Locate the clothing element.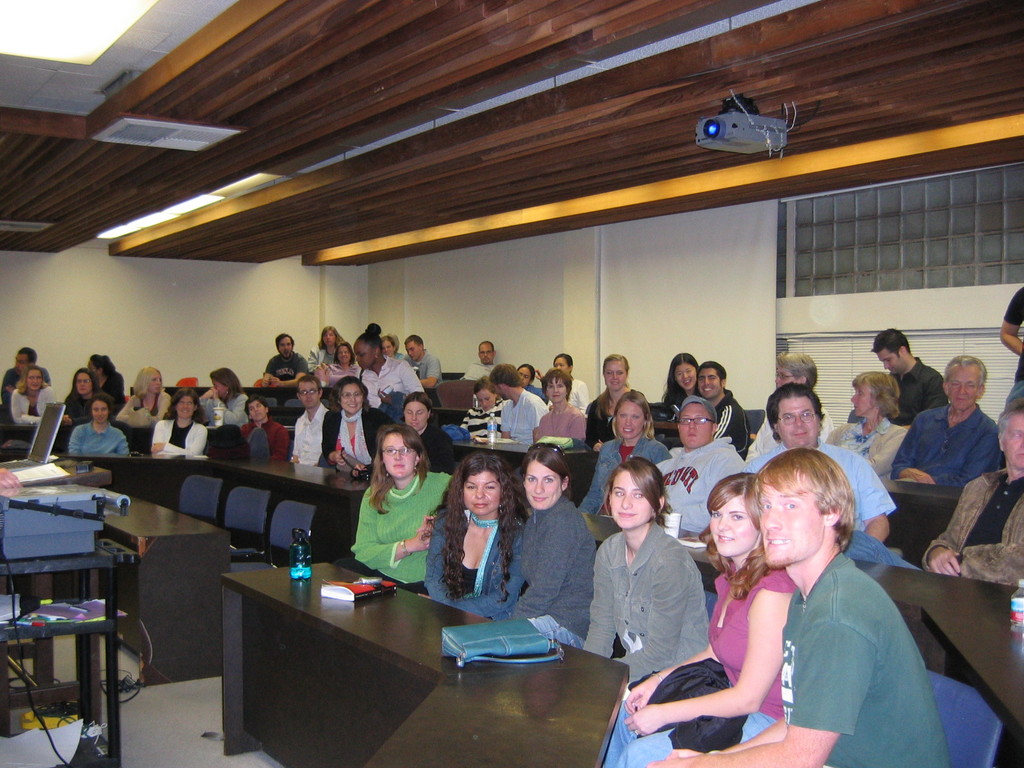
Element bbox: bbox(652, 435, 746, 534).
